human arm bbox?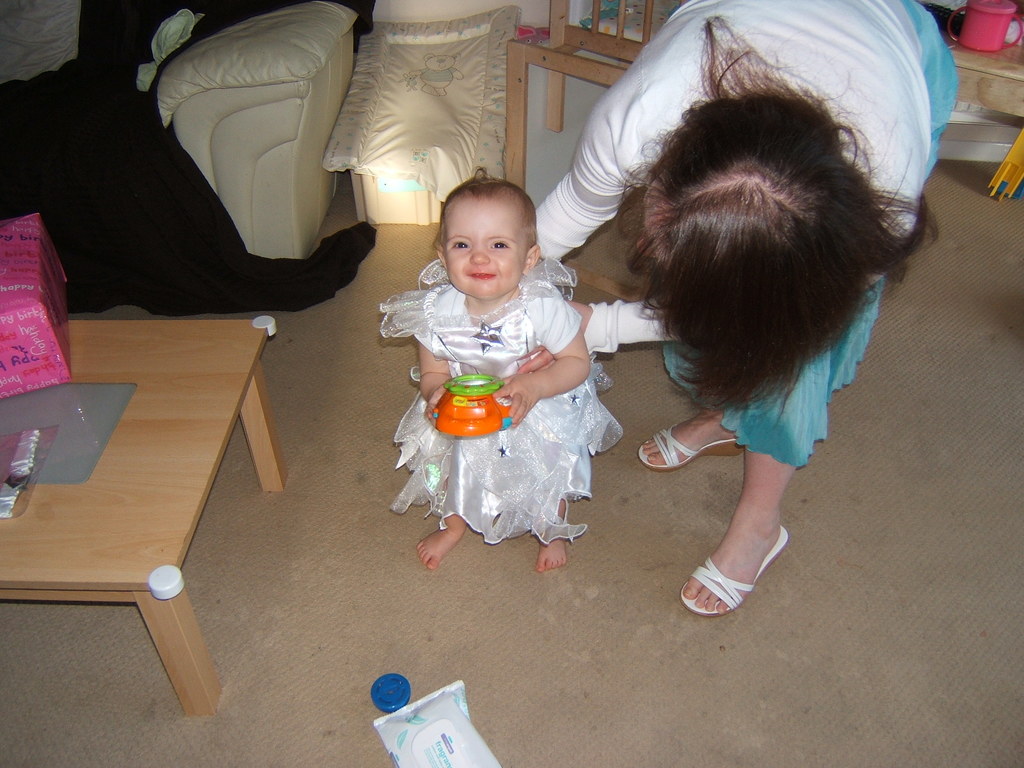
region(489, 282, 587, 418)
